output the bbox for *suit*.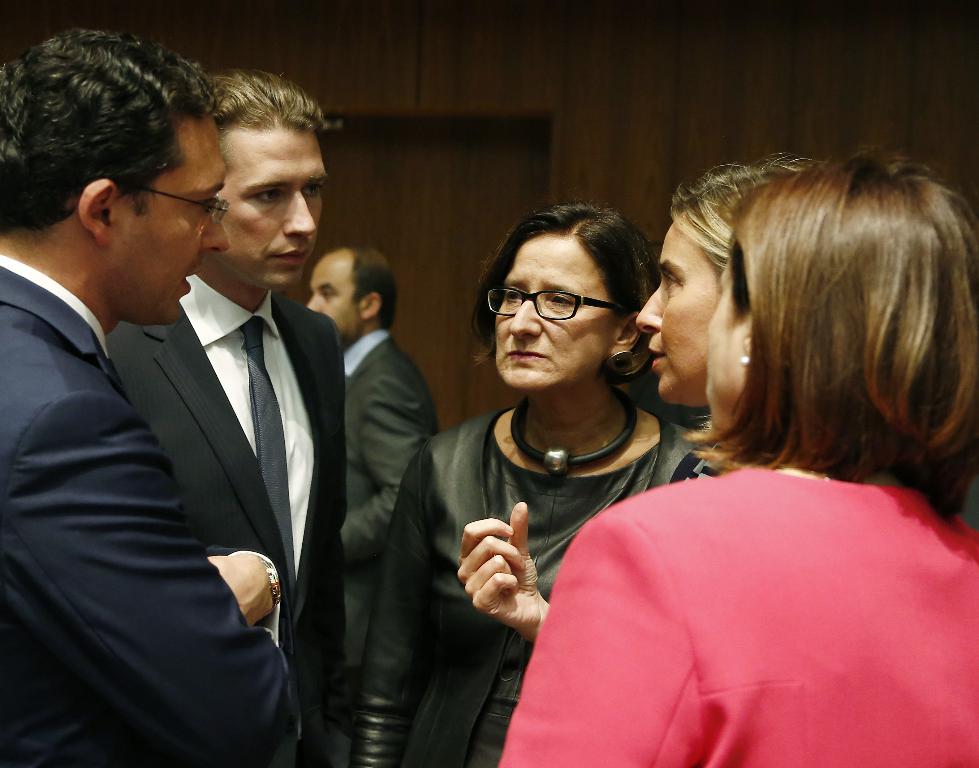
[left=0, top=261, right=299, bottom=767].
